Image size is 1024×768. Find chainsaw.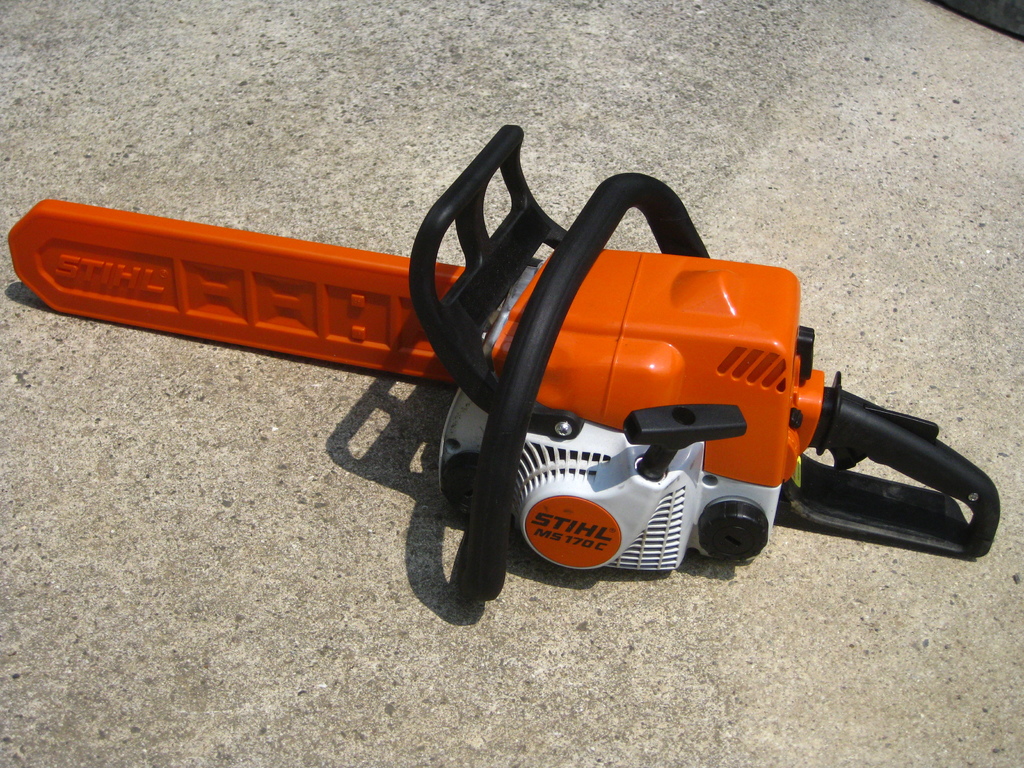
box(6, 126, 1000, 602).
